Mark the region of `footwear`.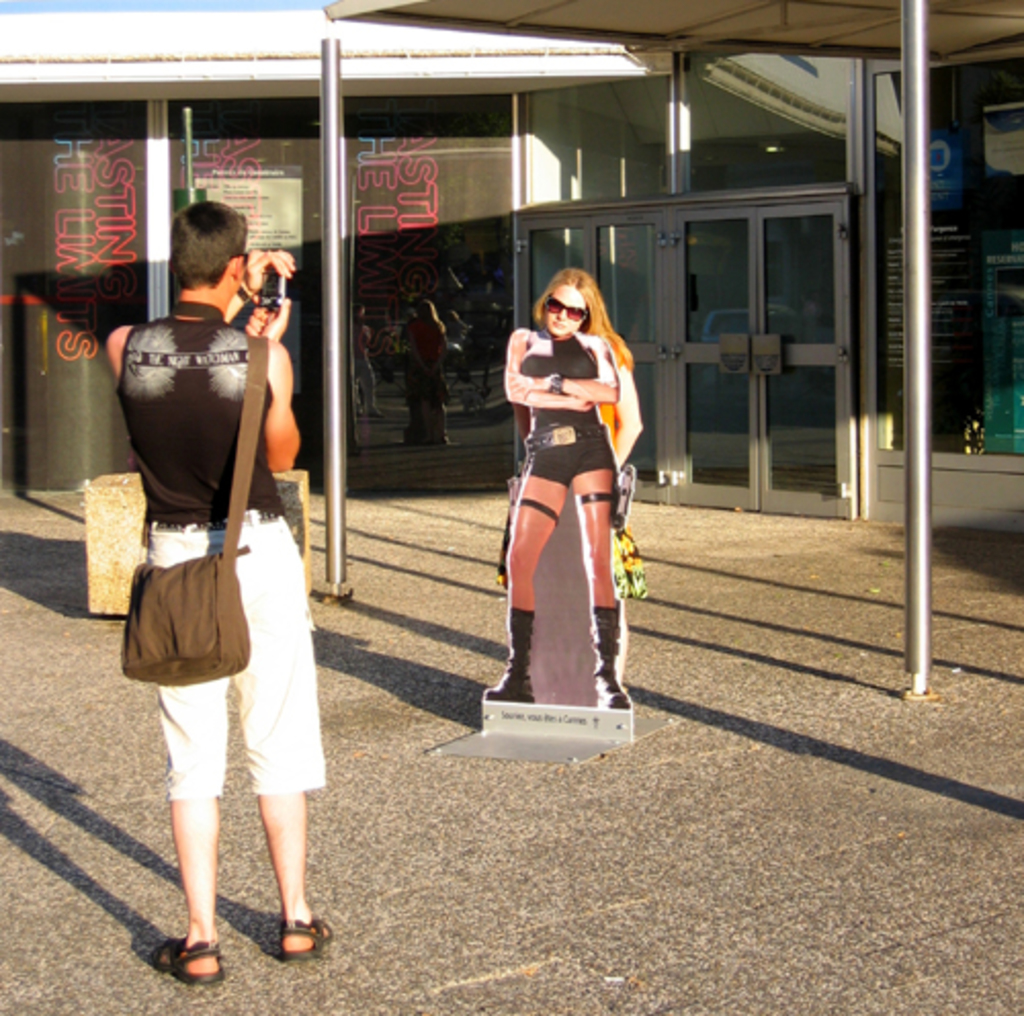
Region: (left=596, top=610, right=629, bottom=713).
